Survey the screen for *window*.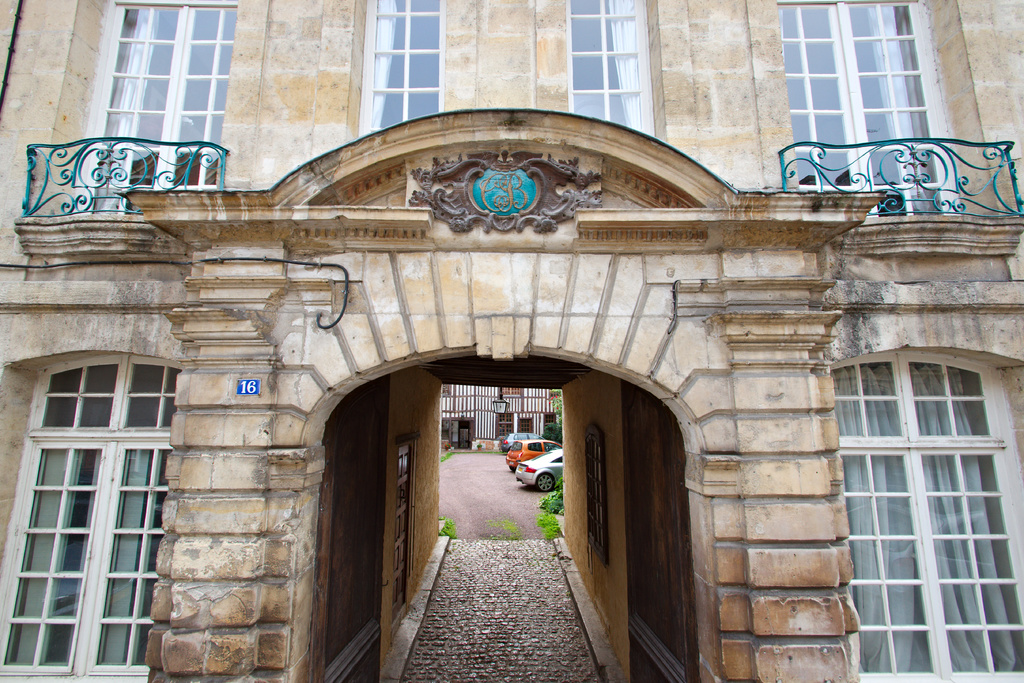
Survey found: <region>500, 388, 519, 396</region>.
